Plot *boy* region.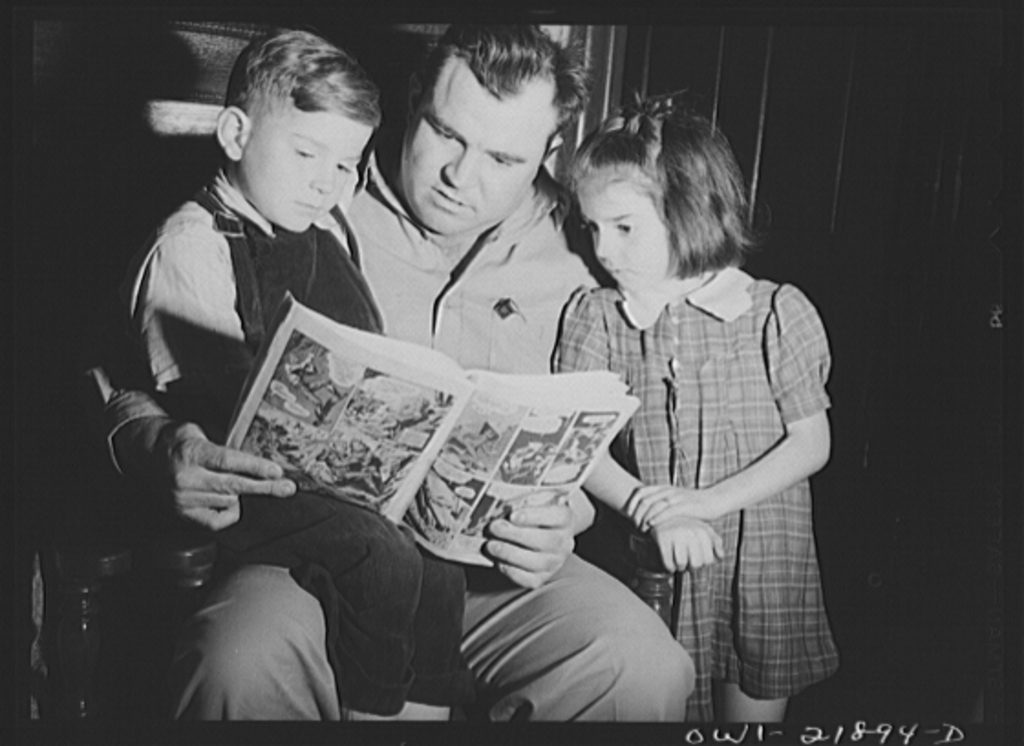
Plotted at (130, 26, 479, 739).
